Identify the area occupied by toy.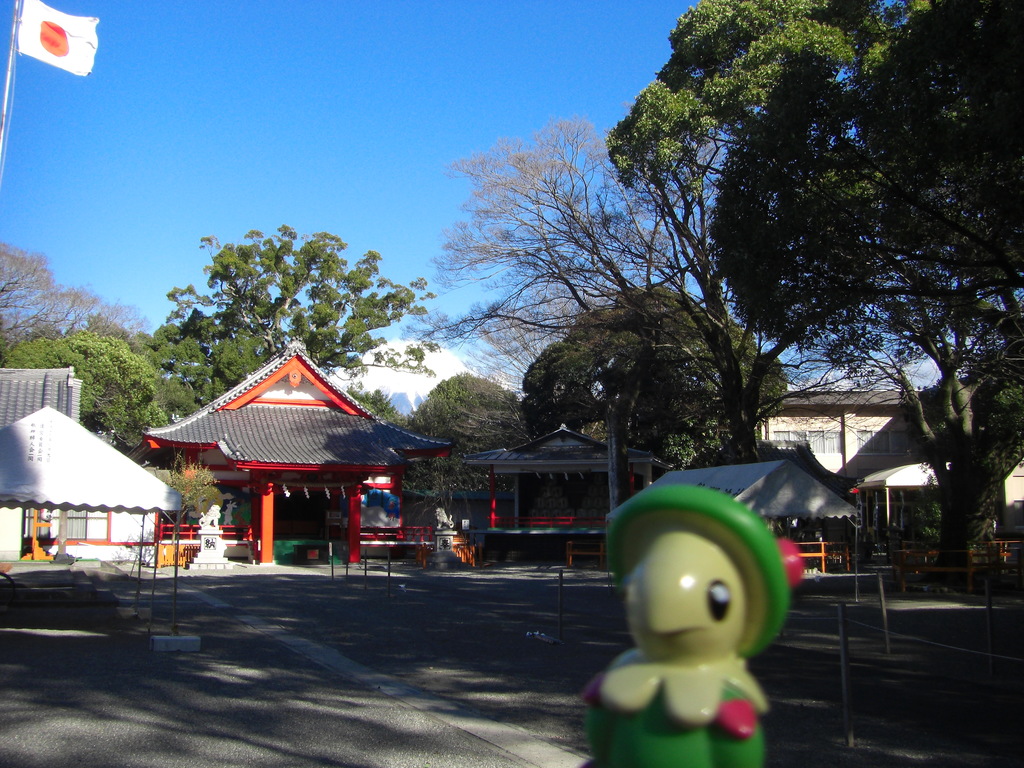
Area: (569, 474, 828, 755).
